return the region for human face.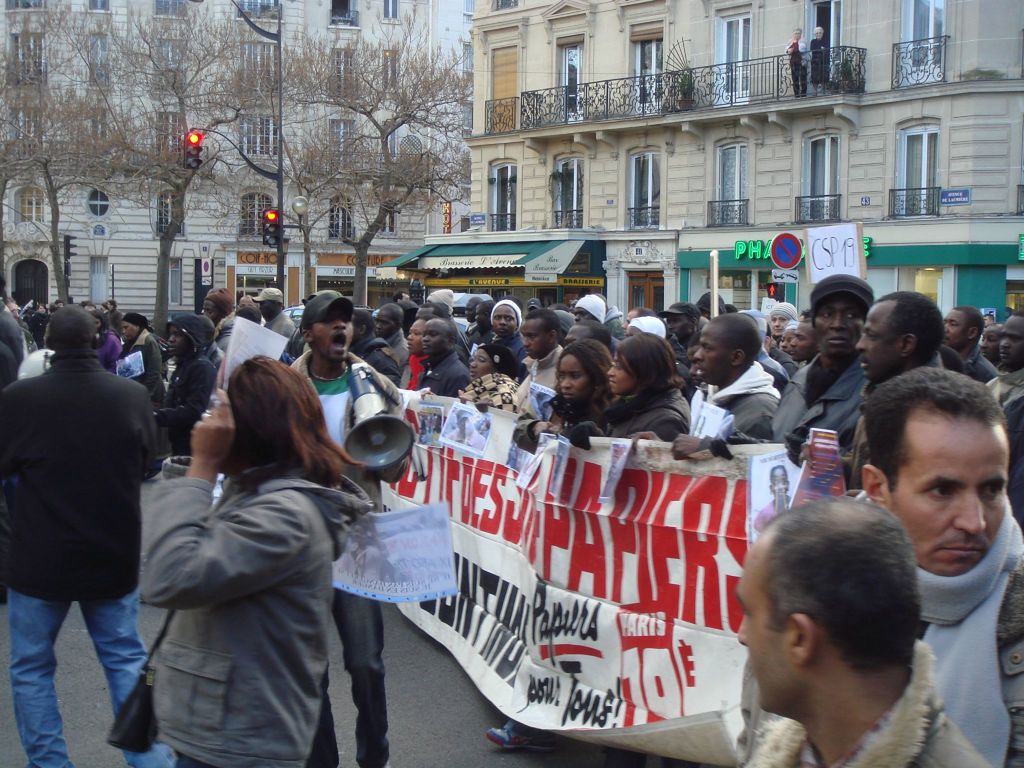
region(769, 315, 780, 336).
